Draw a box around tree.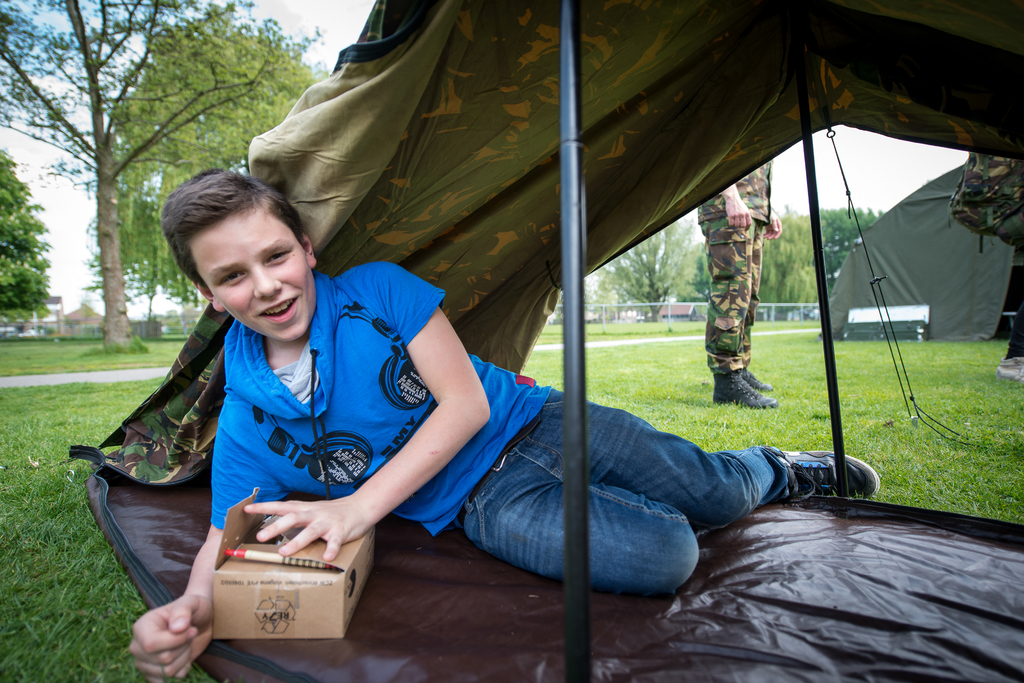
select_region(0, 0, 305, 350).
